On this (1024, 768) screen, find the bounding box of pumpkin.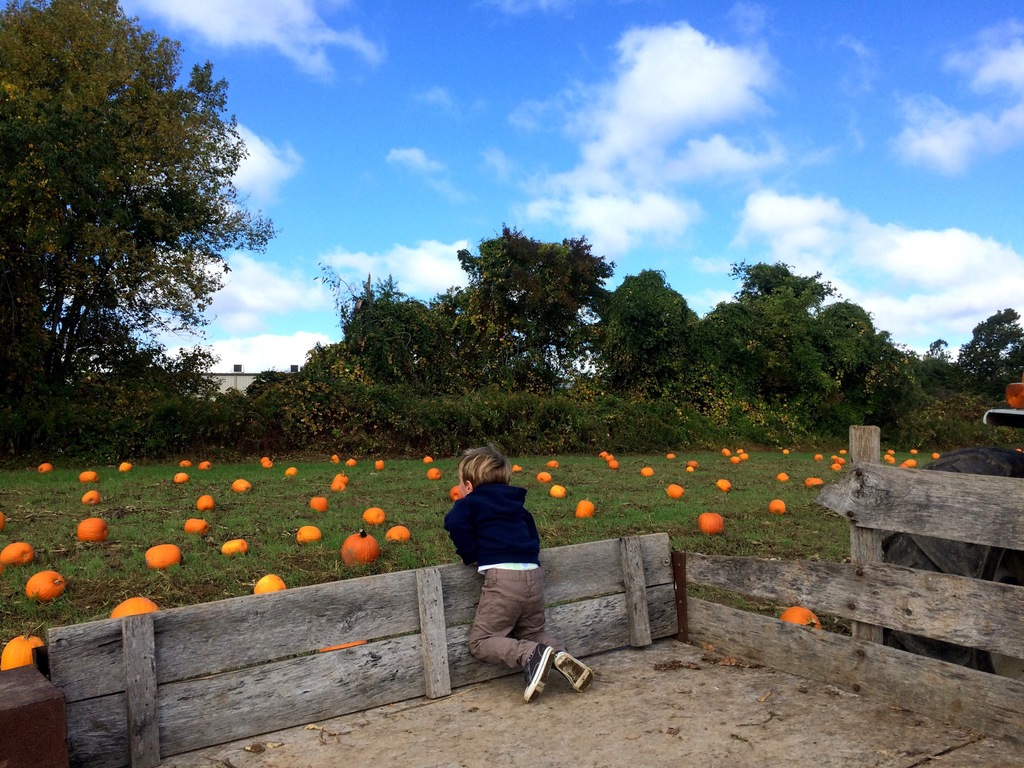
Bounding box: x1=221 y1=539 x2=247 y2=555.
